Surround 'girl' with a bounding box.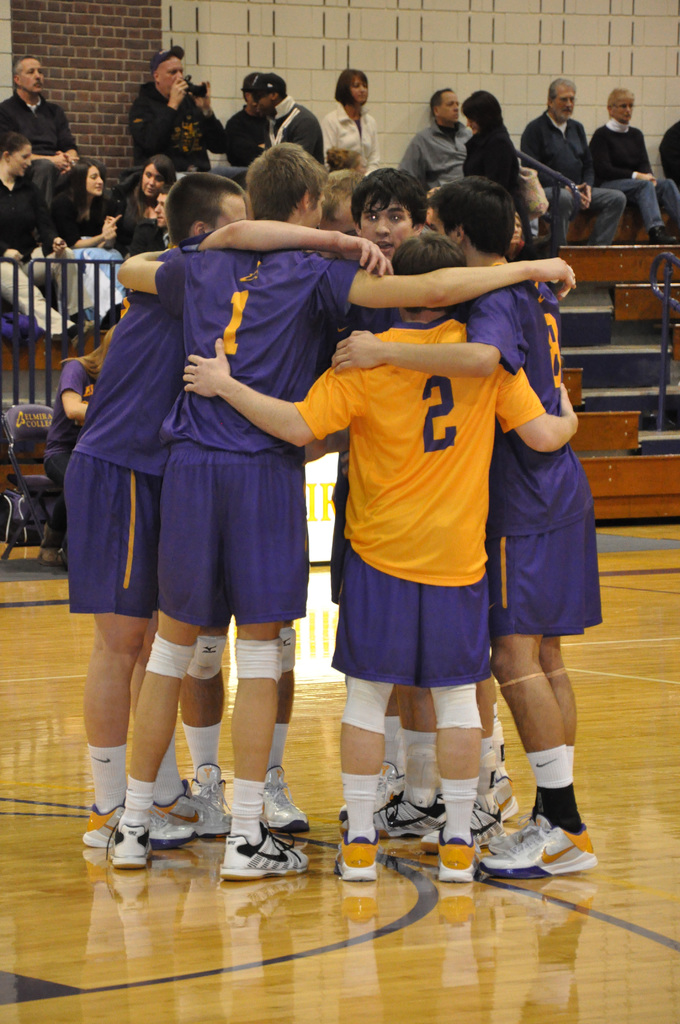
{"x1": 120, "y1": 155, "x2": 175, "y2": 251}.
